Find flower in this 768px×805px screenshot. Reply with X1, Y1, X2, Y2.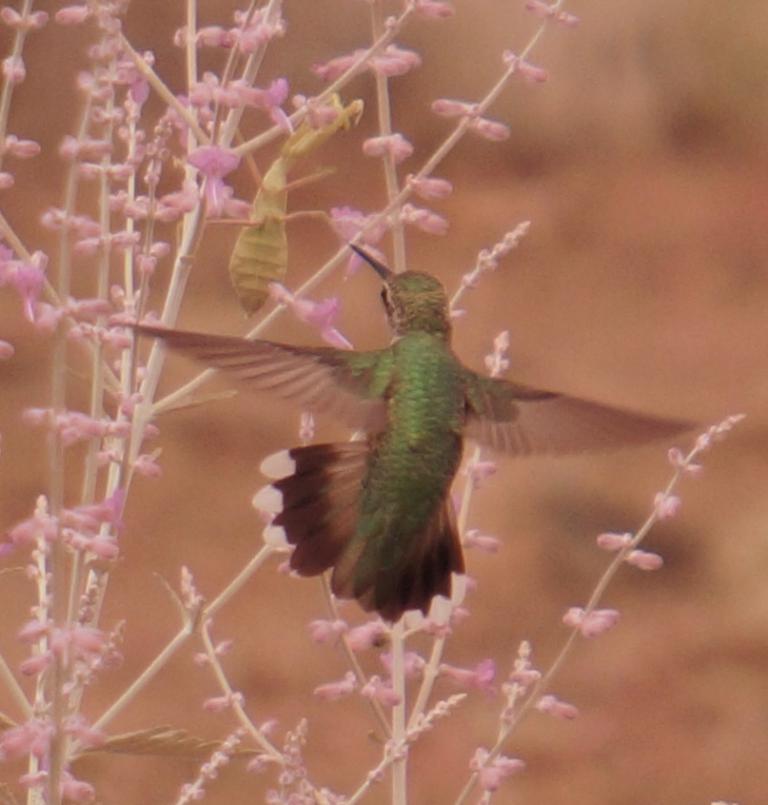
467, 751, 520, 788.
